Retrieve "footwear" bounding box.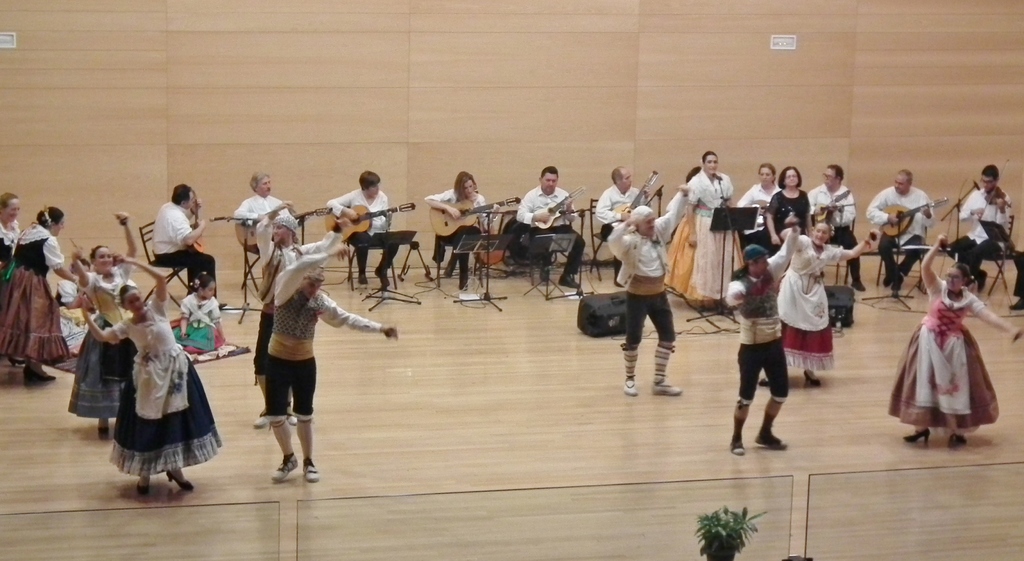
Bounding box: (802,365,820,386).
